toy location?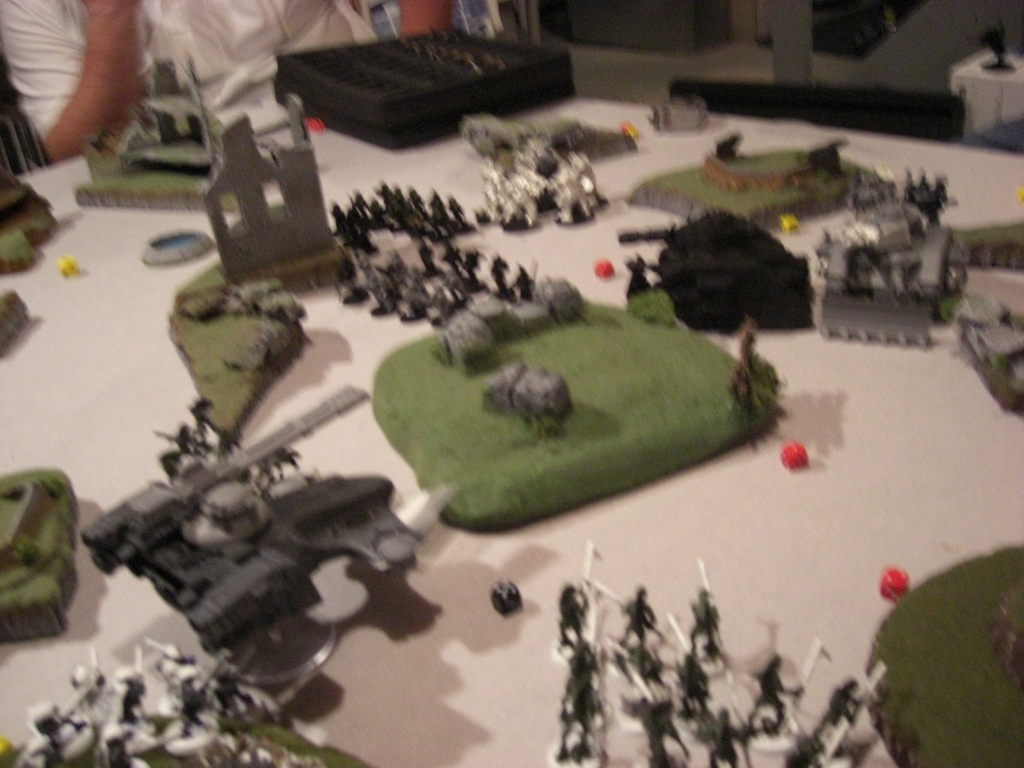
[left=74, top=54, right=239, bottom=214]
